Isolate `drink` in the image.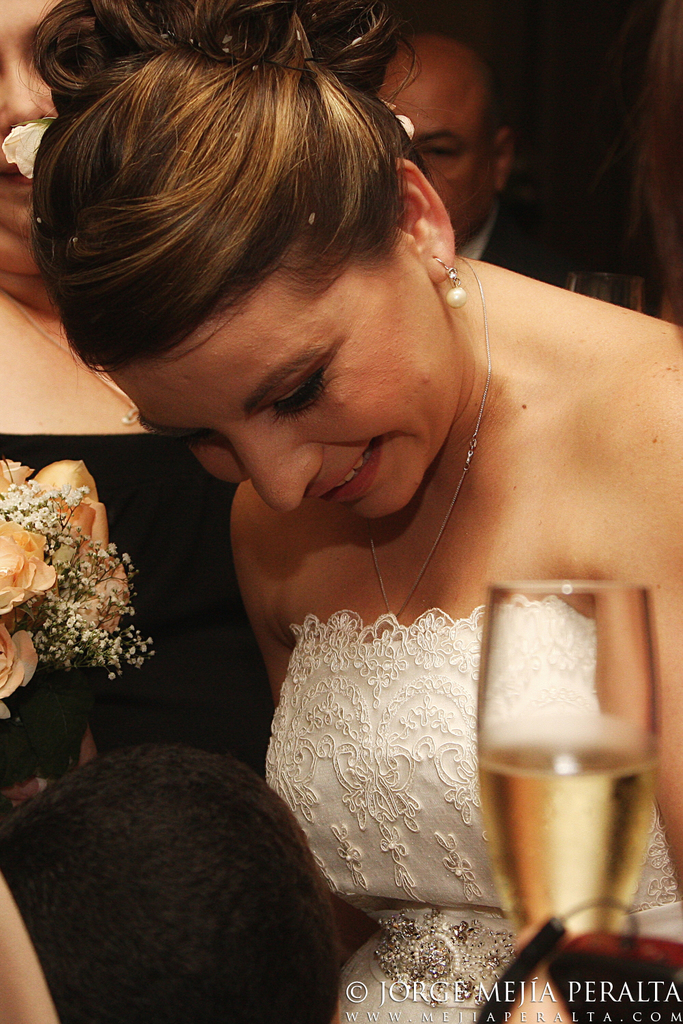
Isolated region: detection(471, 737, 654, 930).
